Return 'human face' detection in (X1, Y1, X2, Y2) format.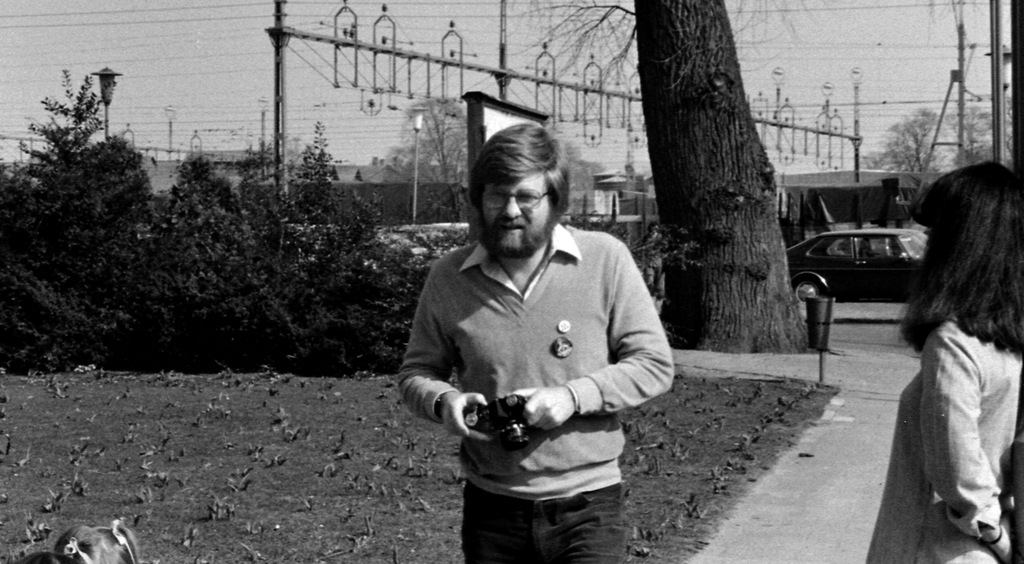
(477, 165, 554, 255).
